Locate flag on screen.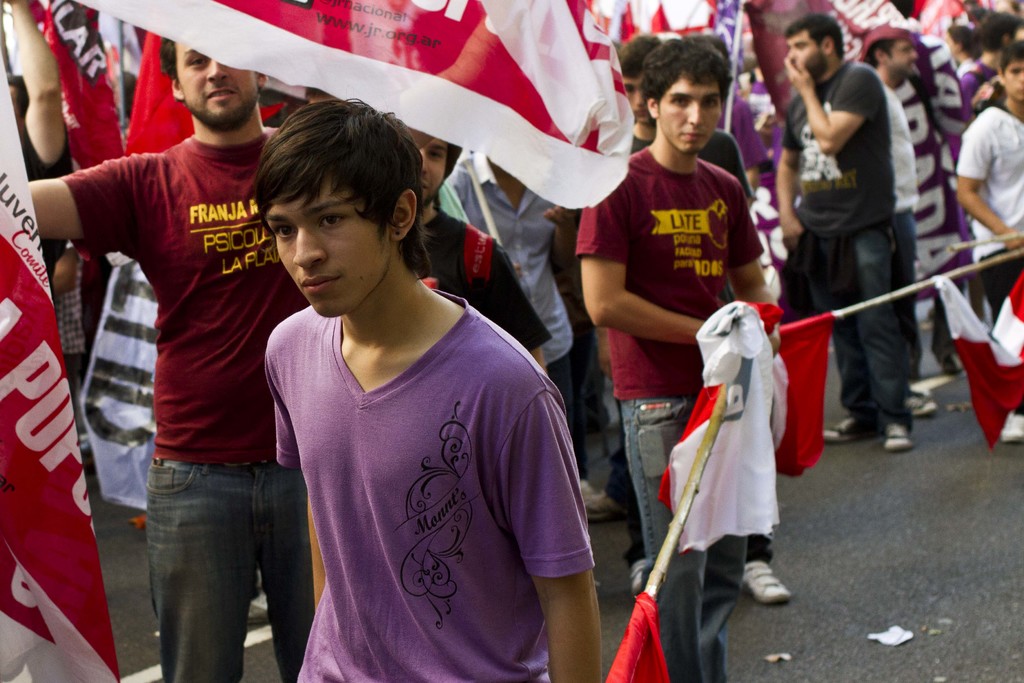
On screen at {"x1": 929, "y1": 273, "x2": 1020, "y2": 445}.
